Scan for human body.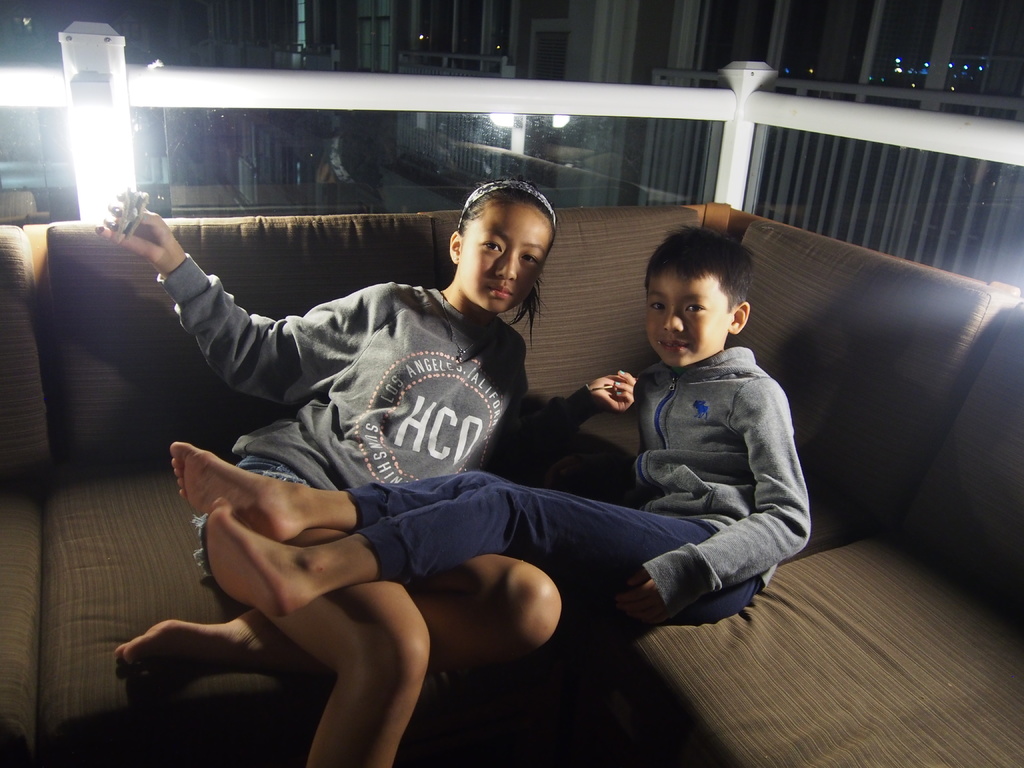
Scan result: <box>95,190,639,767</box>.
